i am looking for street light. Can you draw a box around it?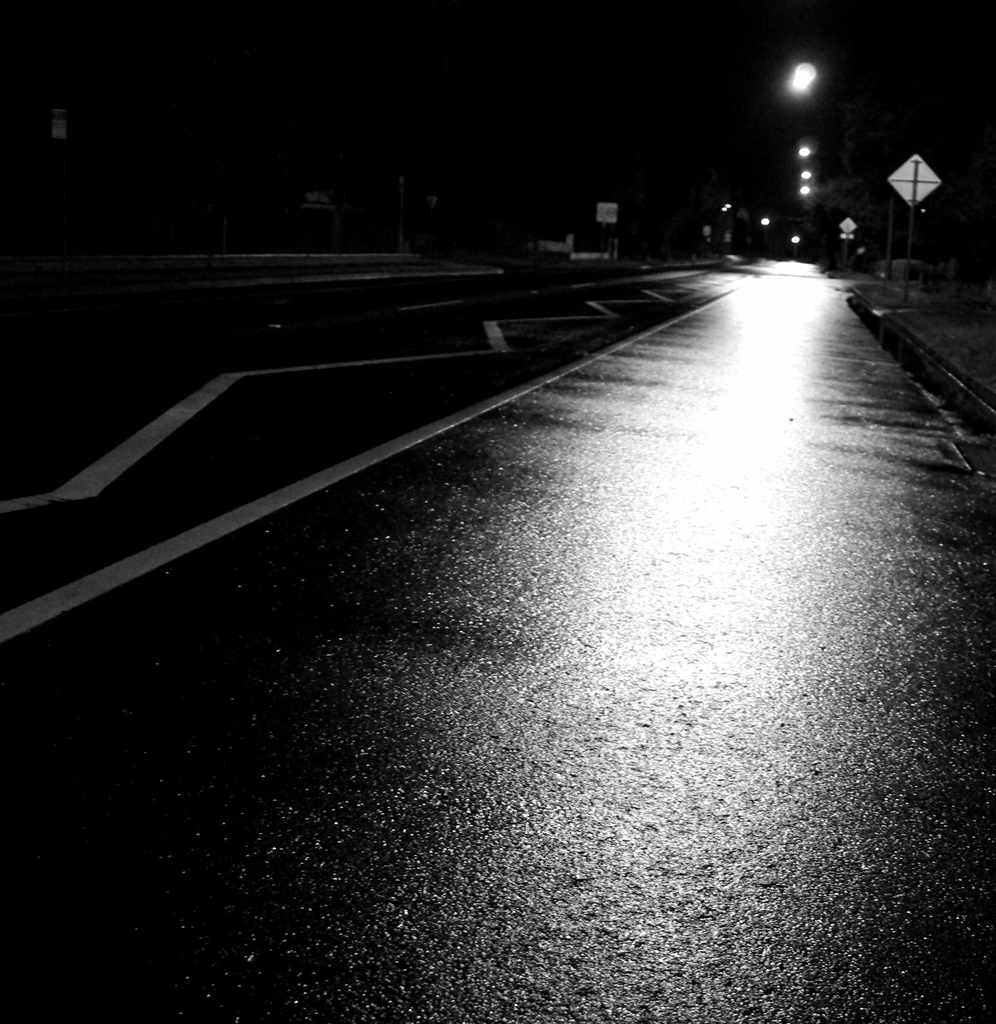
Sure, the bounding box is (791,43,817,97).
